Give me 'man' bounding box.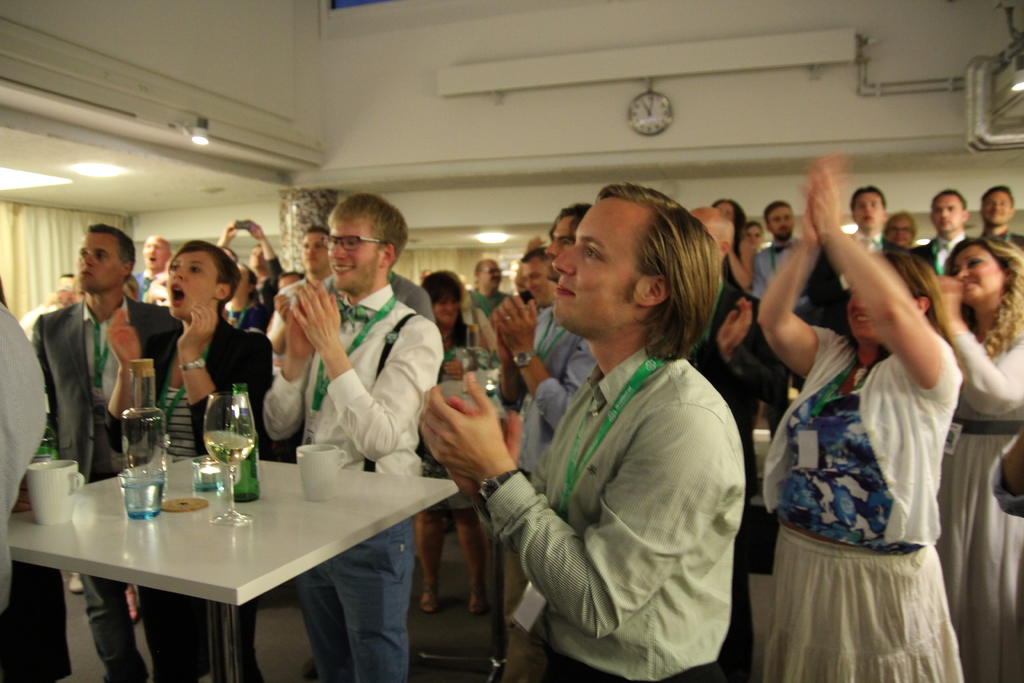
pyautogui.locateOnScreen(519, 245, 557, 314).
